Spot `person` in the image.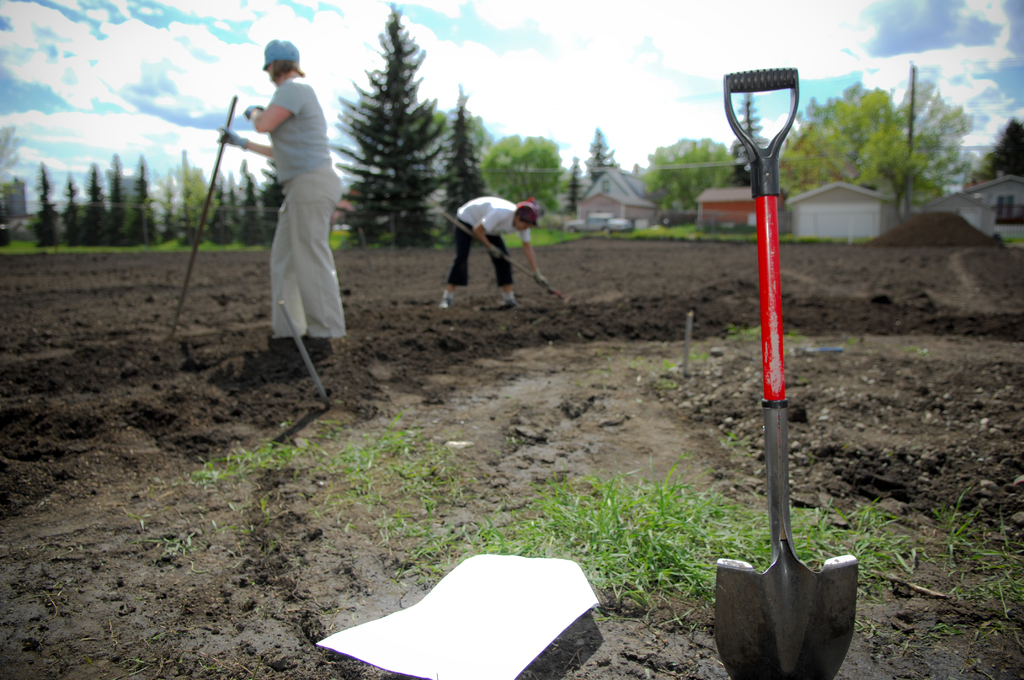
`person` found at crop(230, 32, 351, 339).
